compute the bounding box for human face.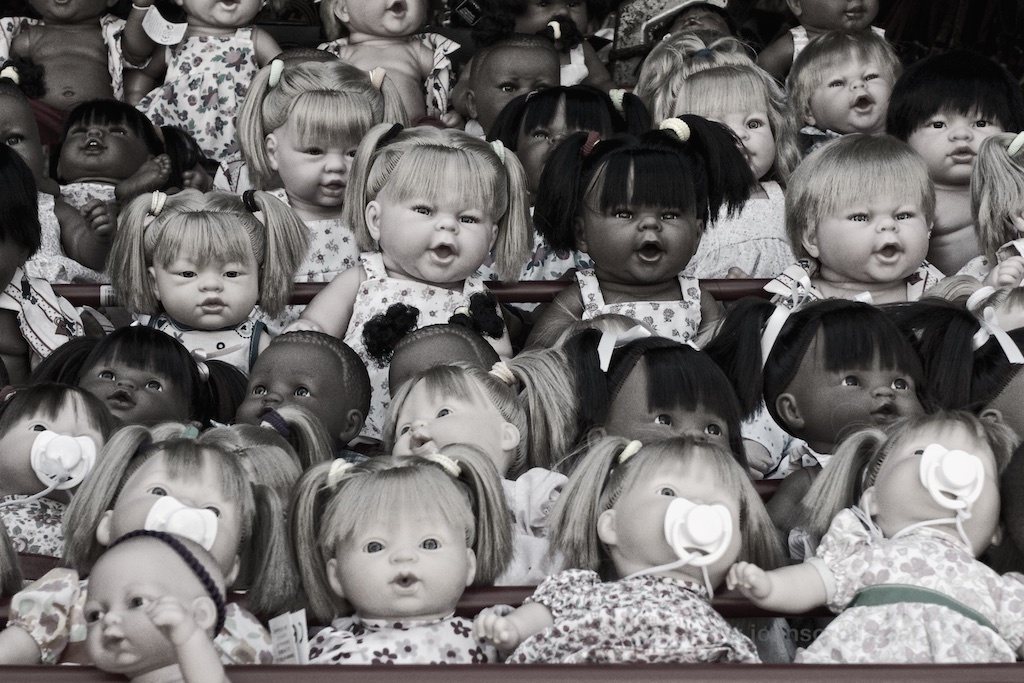
bbox=(794, 321, 931, 441).
